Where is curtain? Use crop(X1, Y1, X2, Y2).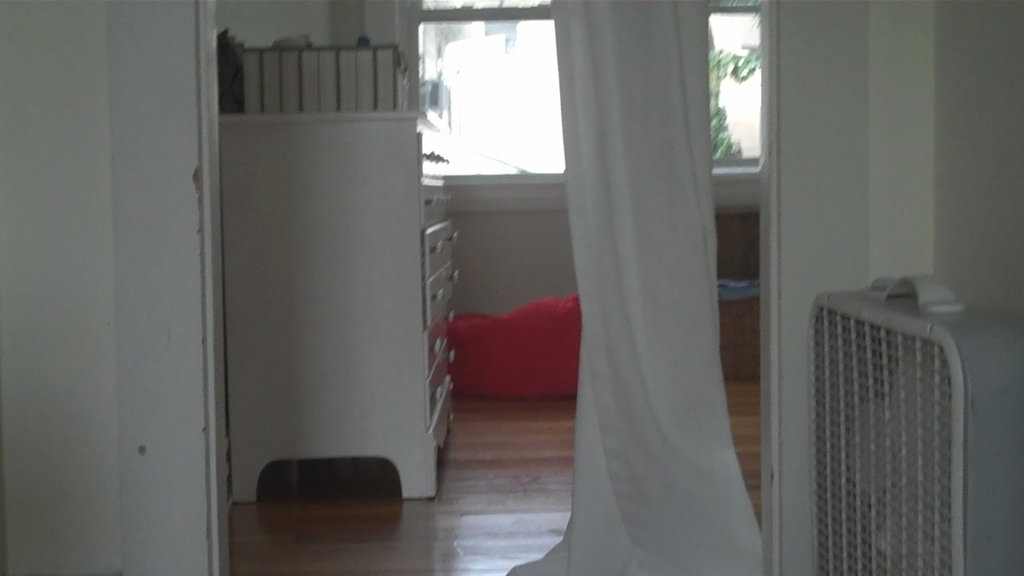
crop(504, 0, 775, 575).
